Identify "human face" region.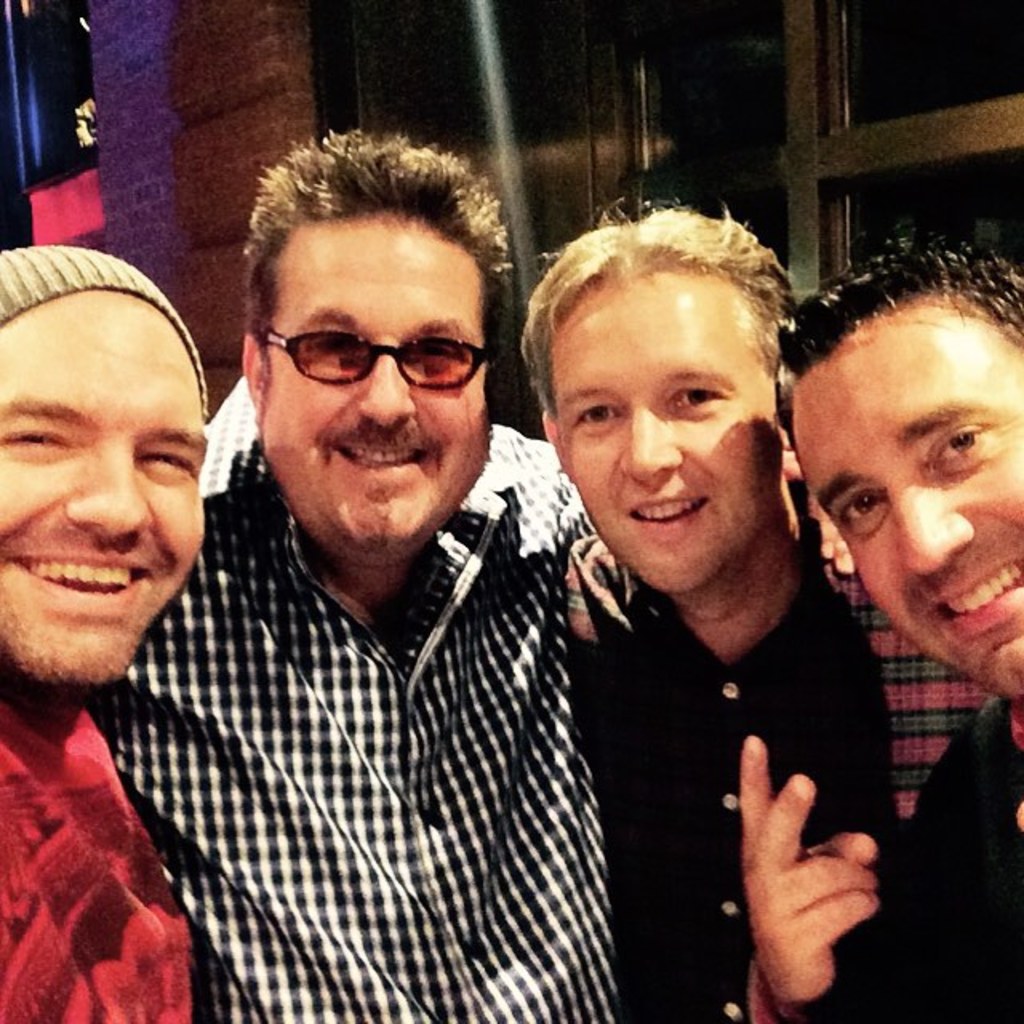
Region: 0, 306, 211, 680.
